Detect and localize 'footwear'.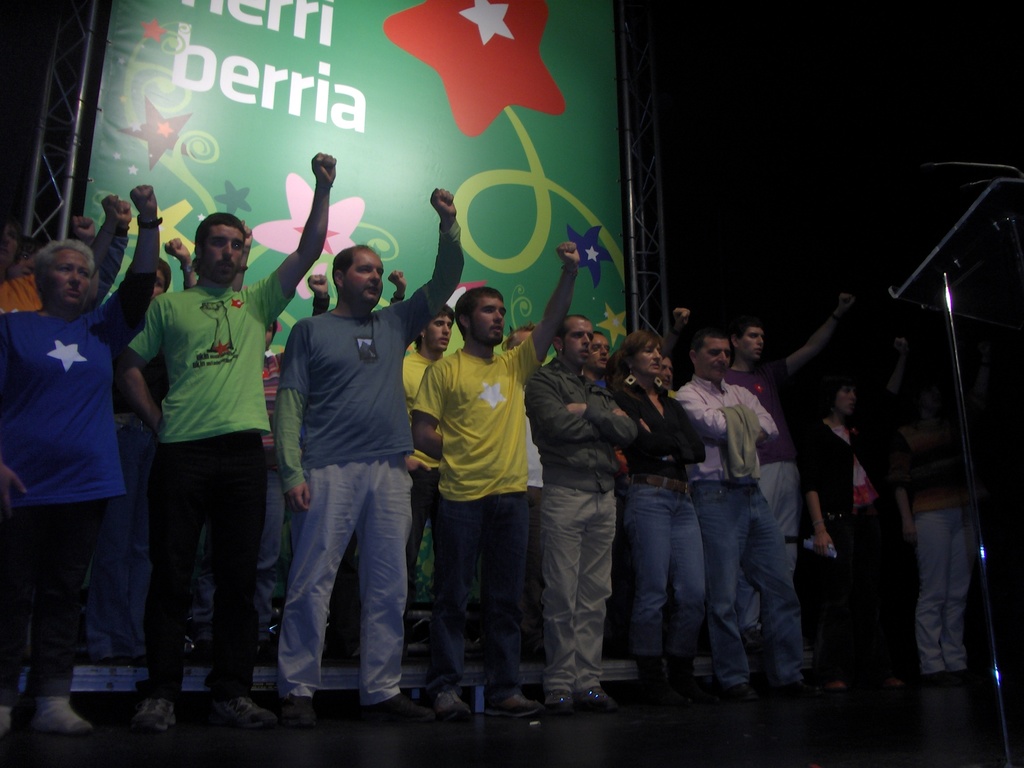
Localized at Rect(817, 675, 842, 689).
